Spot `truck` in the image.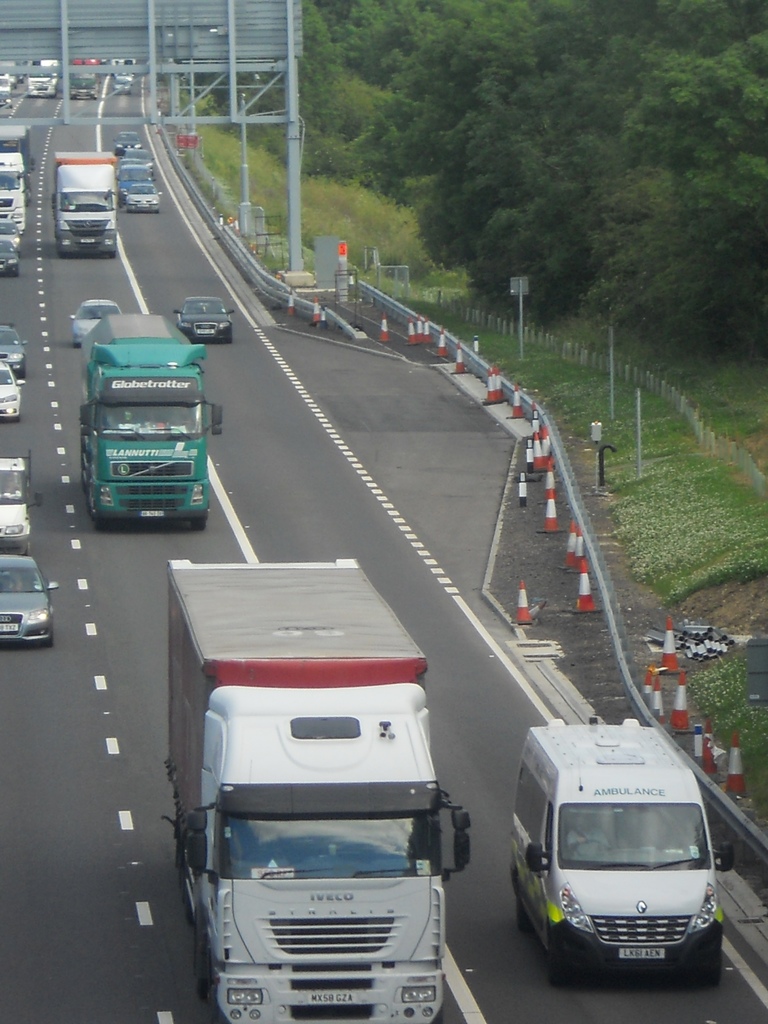
`truck` found at <region>29, 60, 60, 98</region>.
